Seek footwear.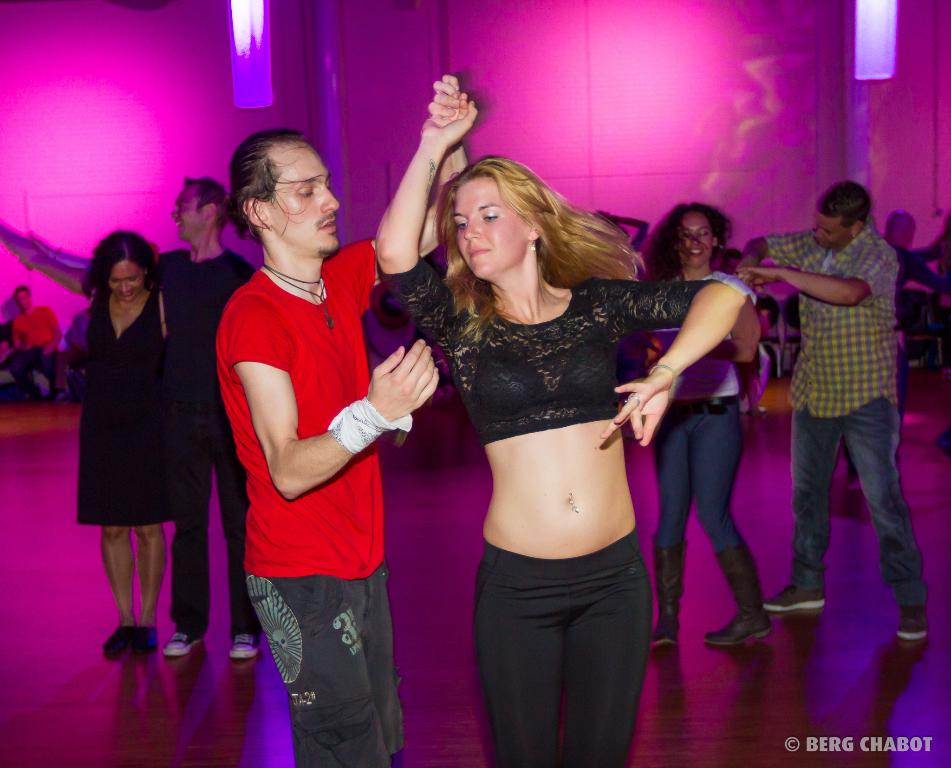
box(99, 628, 133, 656).
